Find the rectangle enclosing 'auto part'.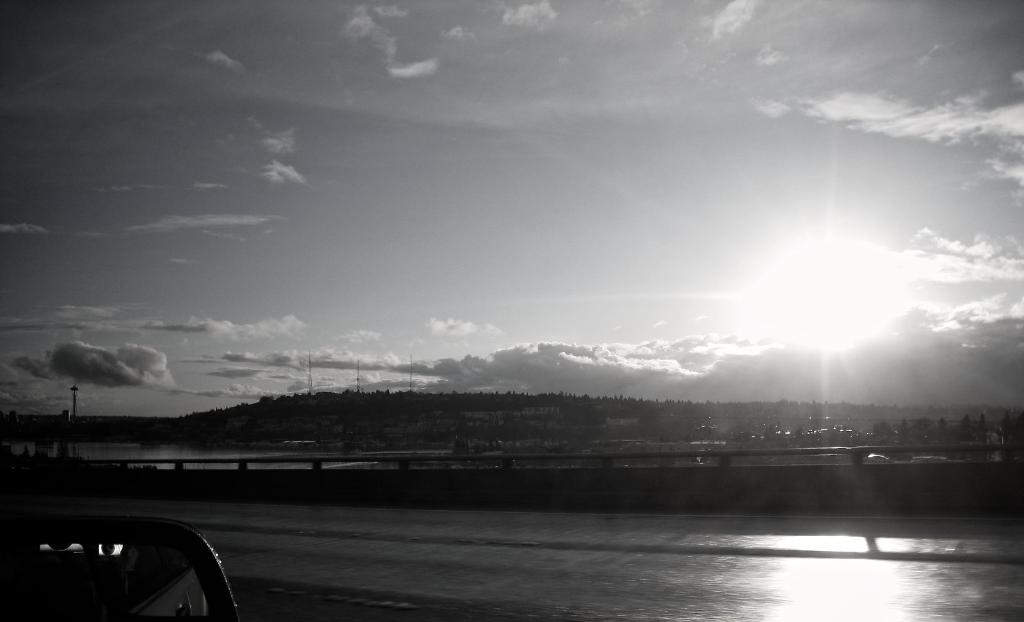
[x1=27, y1=510, x2=210, y2=621].
